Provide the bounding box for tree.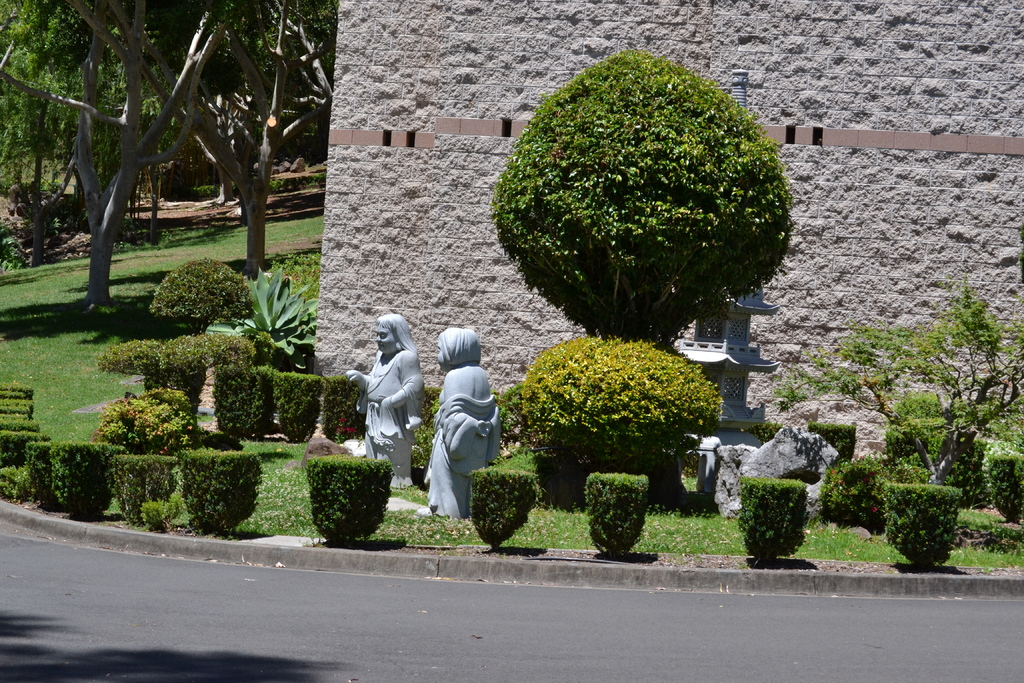
<bbox>150, 254, 261, 328</bbox>.
